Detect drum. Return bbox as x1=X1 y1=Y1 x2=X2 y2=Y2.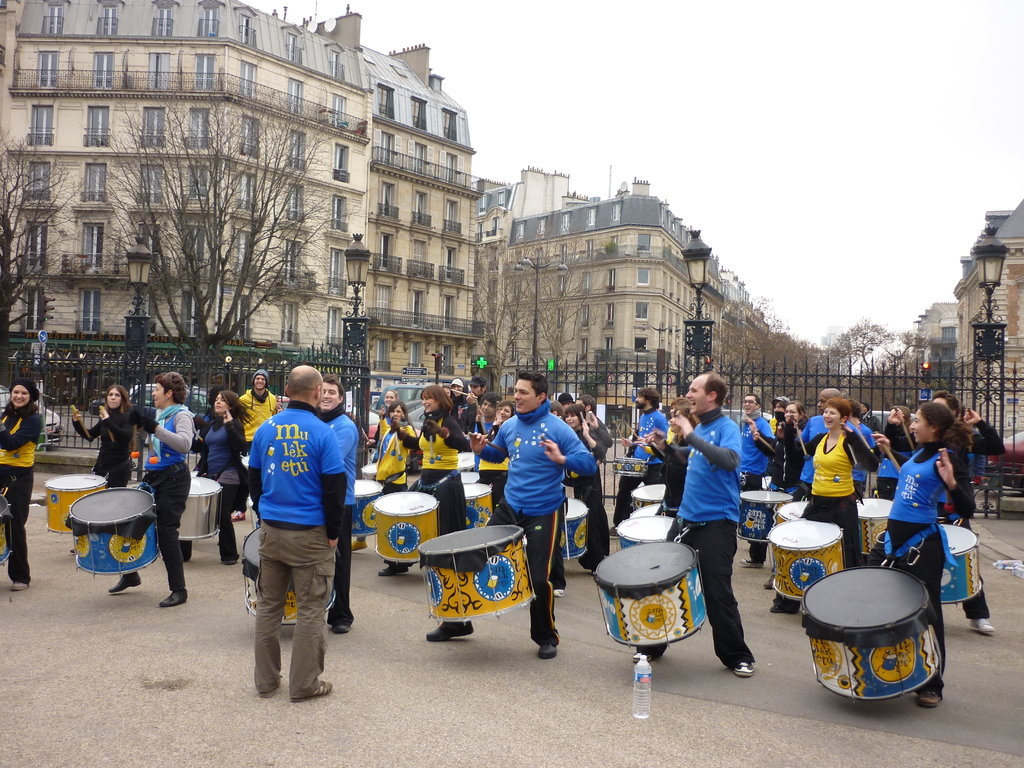
x1=0 y1=495 x2=13 y2=566.
